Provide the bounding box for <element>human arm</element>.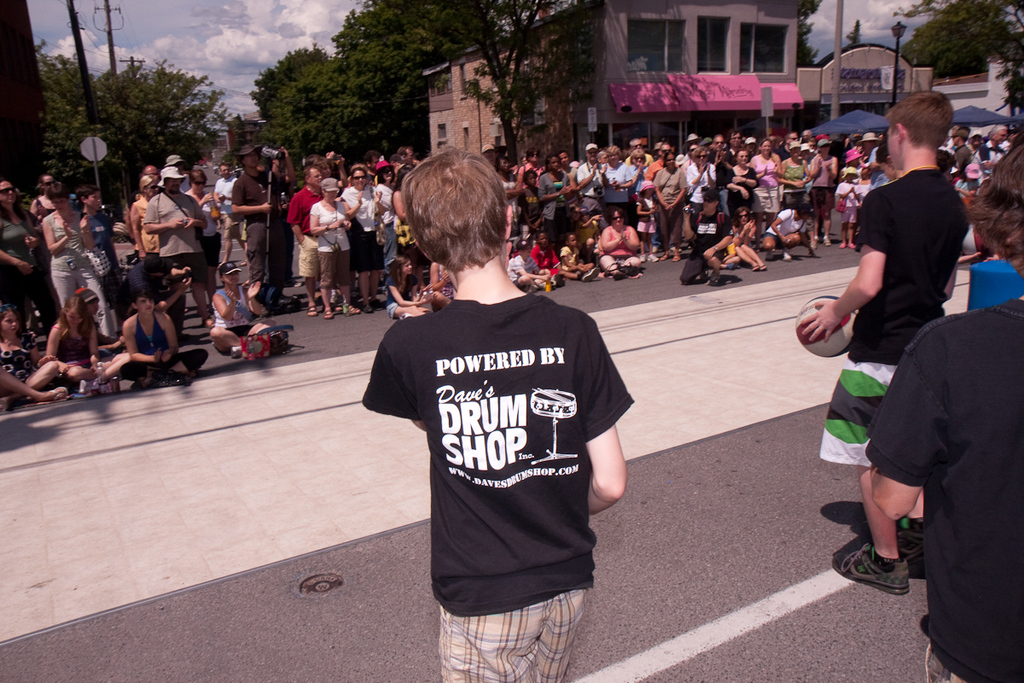
crop(661, 170, 690, 210).
